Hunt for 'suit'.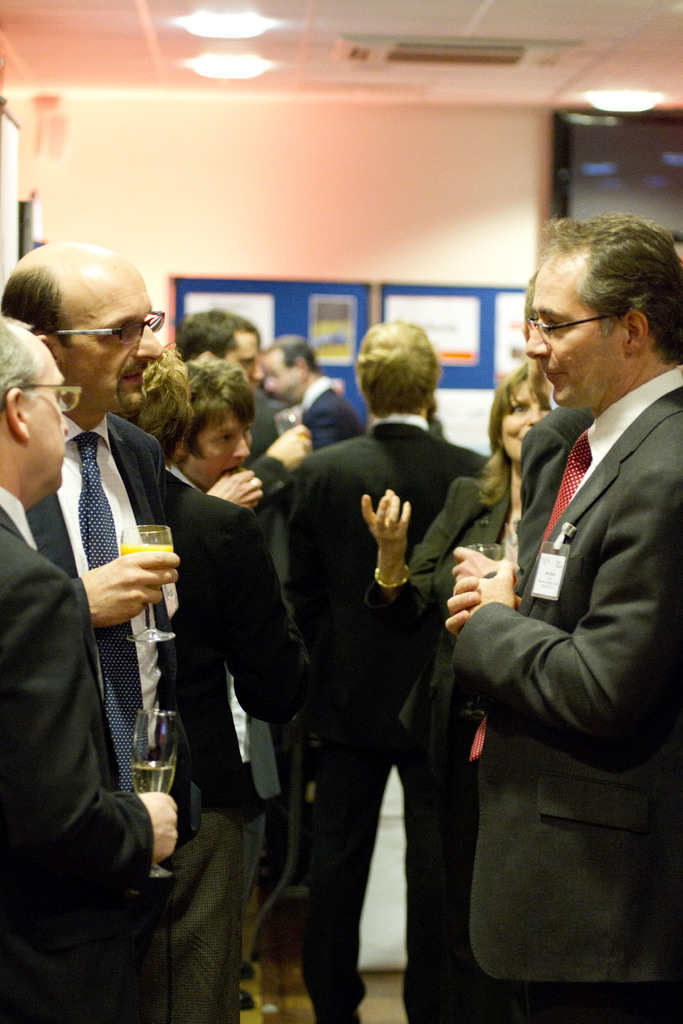
Hunted down at rect(22, 406, 171, 914).
